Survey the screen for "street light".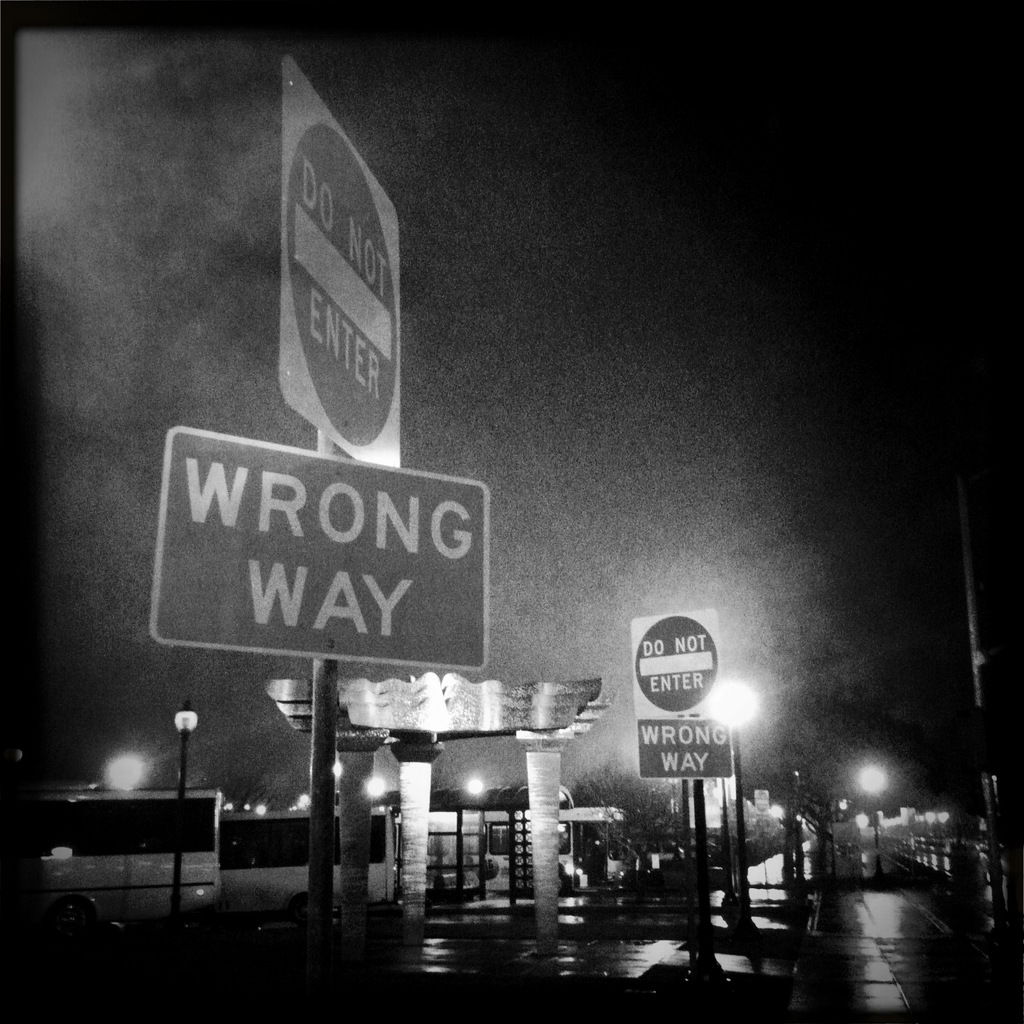
Survey found: 855, 765, 892, 874.
